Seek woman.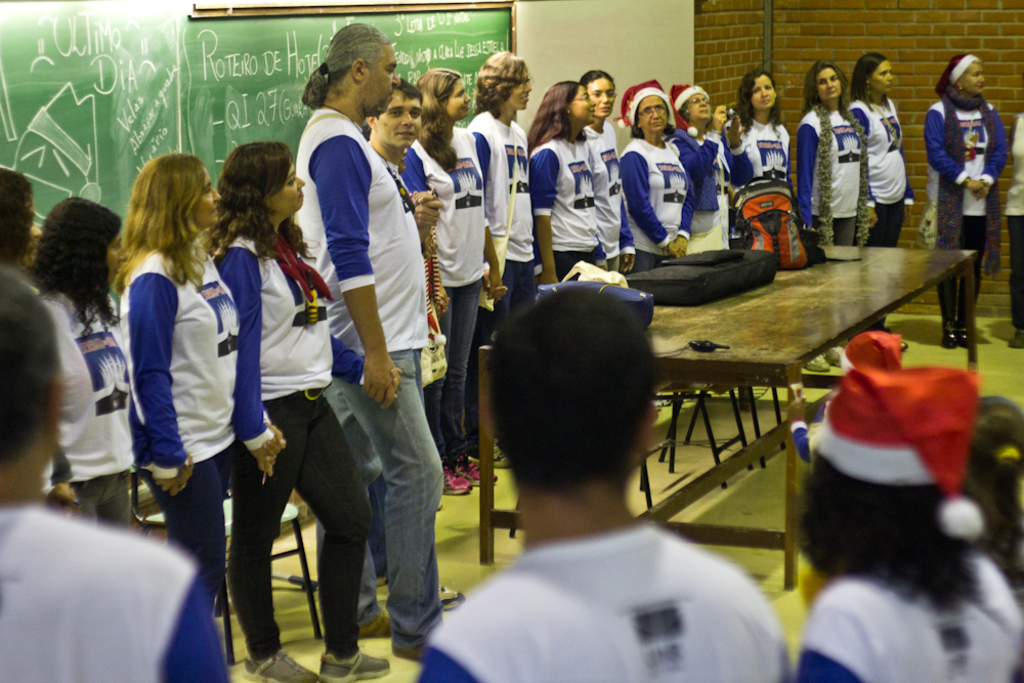
(x1=586, y1=61, x2=642, y2=280).
